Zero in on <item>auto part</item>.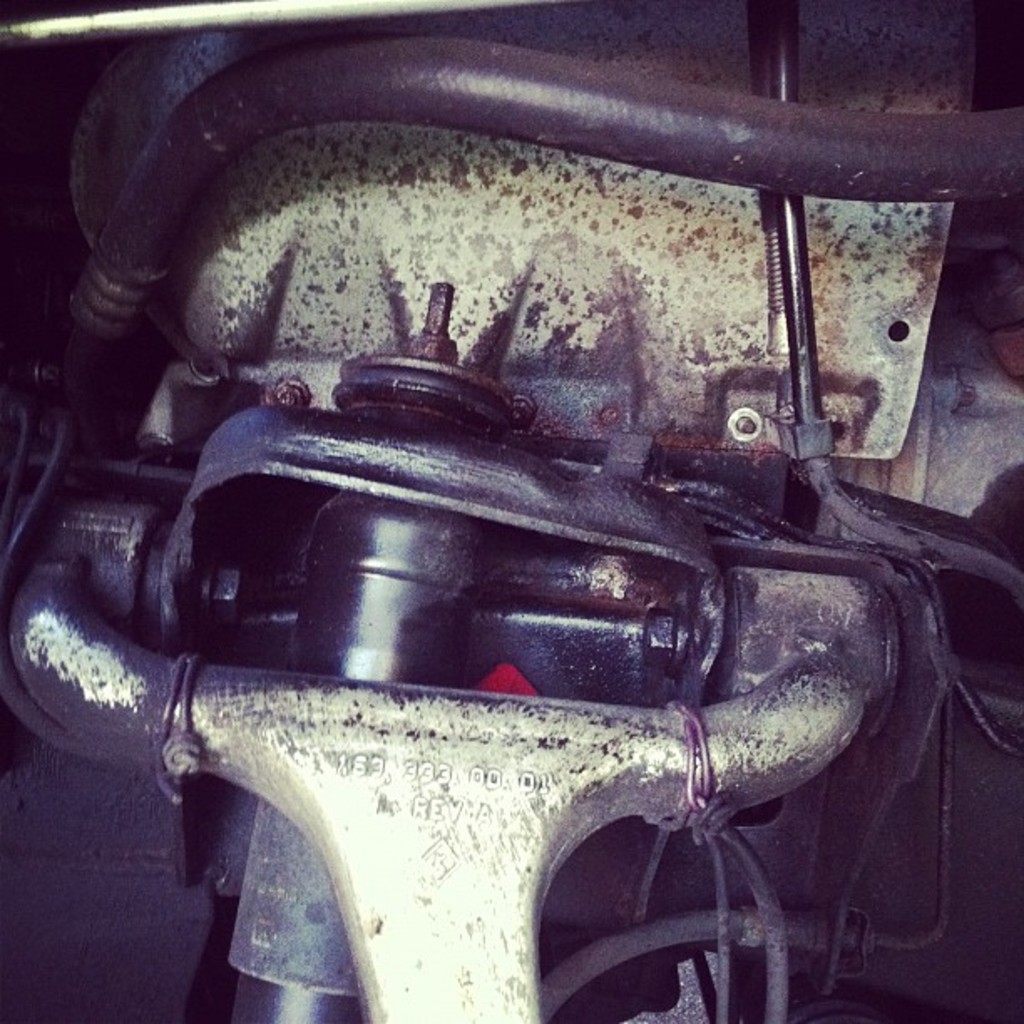
Zeroed in: bbox=(0, 0, 1022, 1022).
